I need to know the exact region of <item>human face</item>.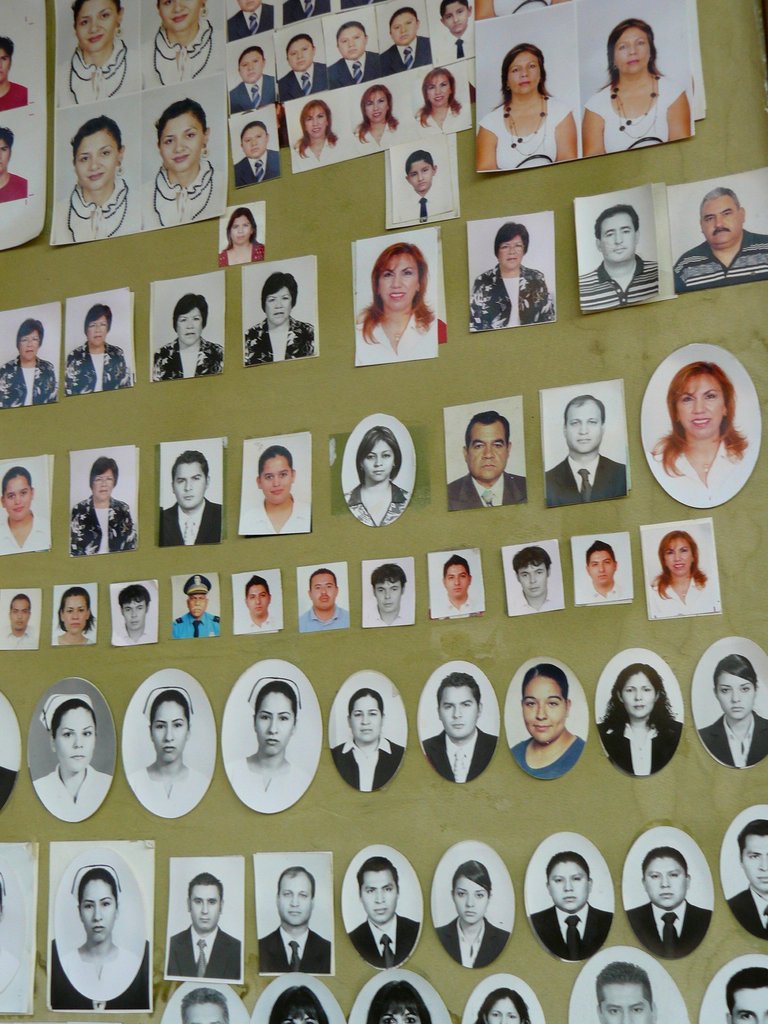
Region: 701/196/740/249.
